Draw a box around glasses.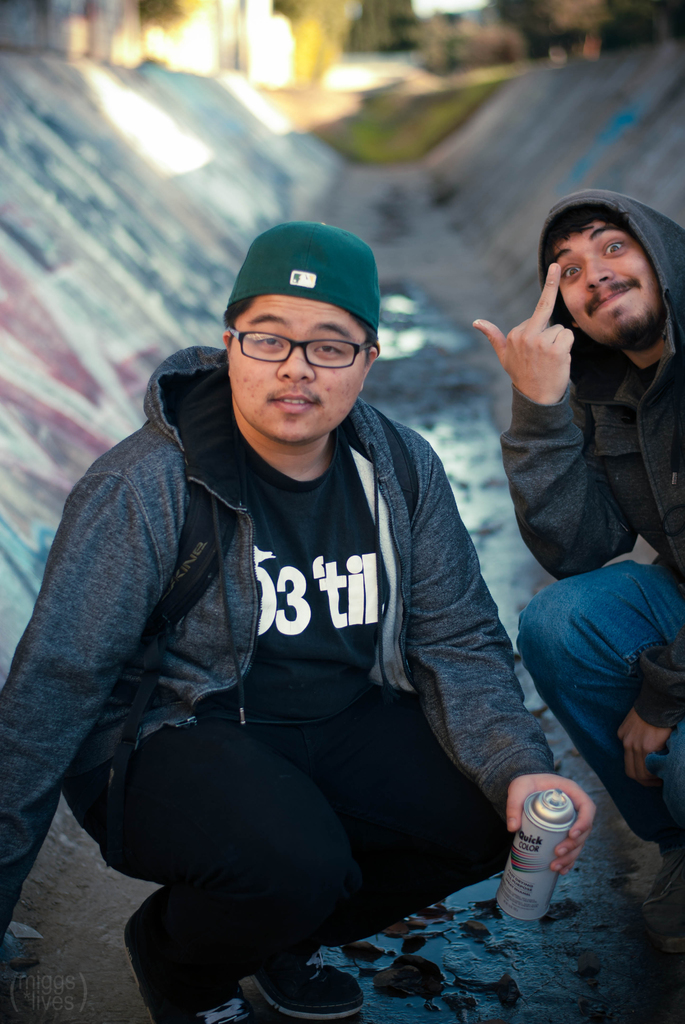
(220, 322, 372, 369).
